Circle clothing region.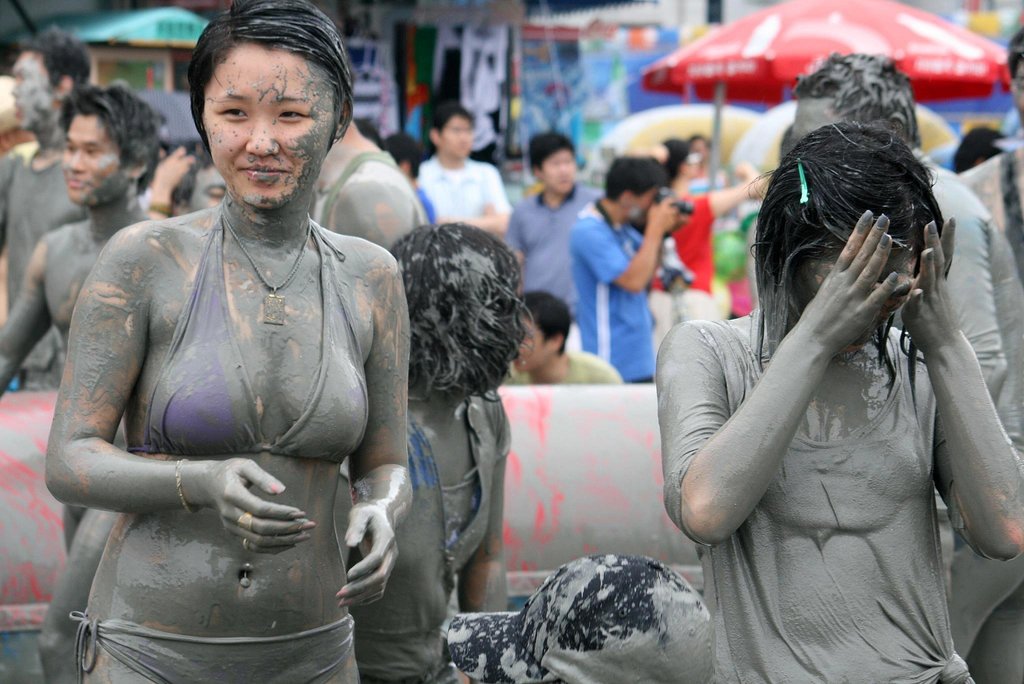
Region: x1=417, y1=152, x2=513, y2=224.
